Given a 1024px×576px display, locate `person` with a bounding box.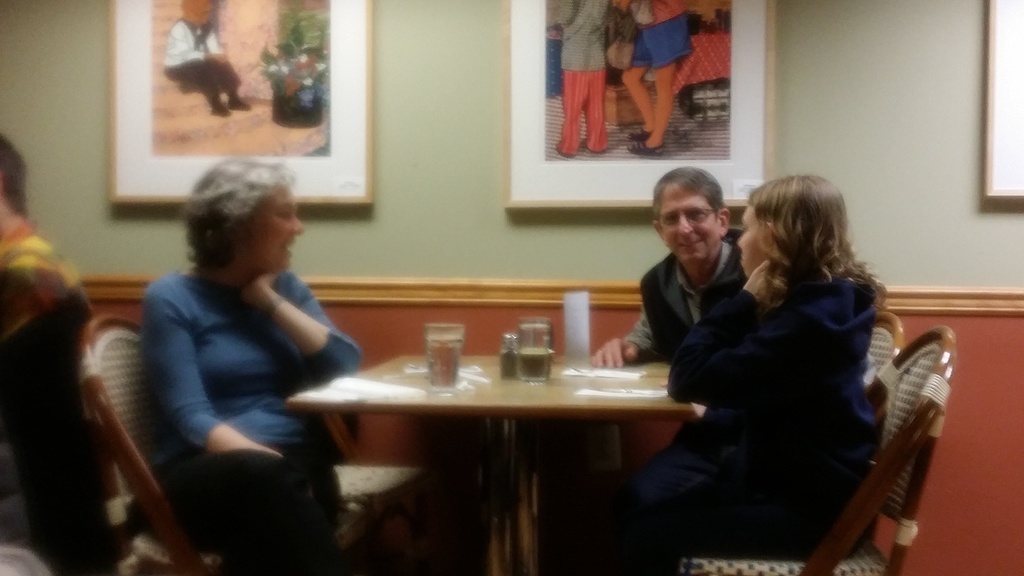
Located: BBox(612, 0, 693, 156).
